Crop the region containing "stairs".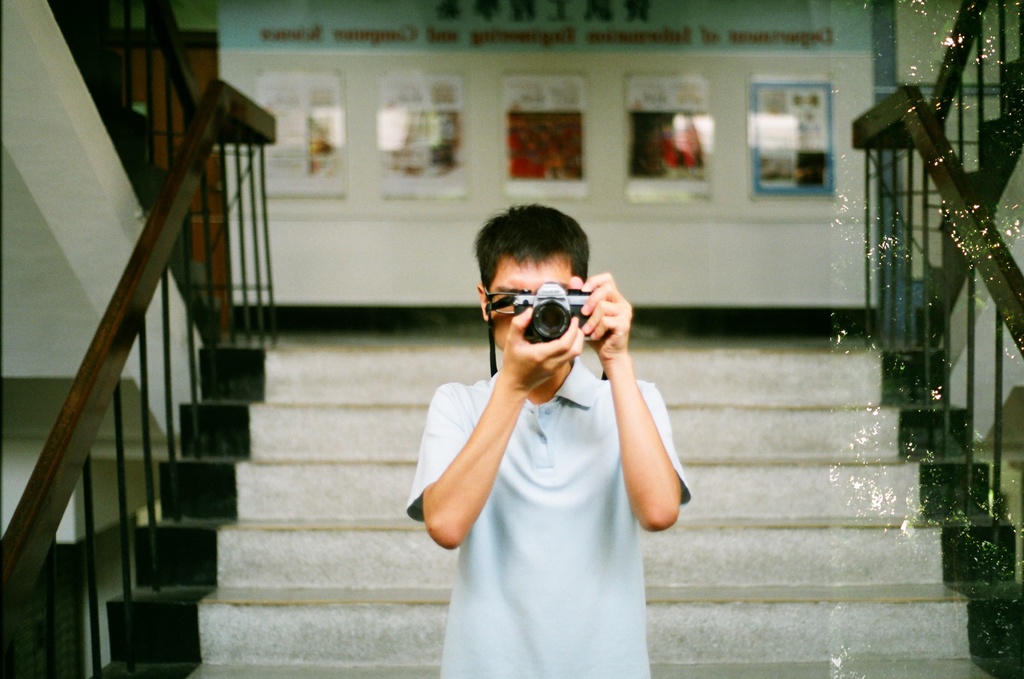
Crop region: (x1=98, y1=339, x2=1023, y2=678).
